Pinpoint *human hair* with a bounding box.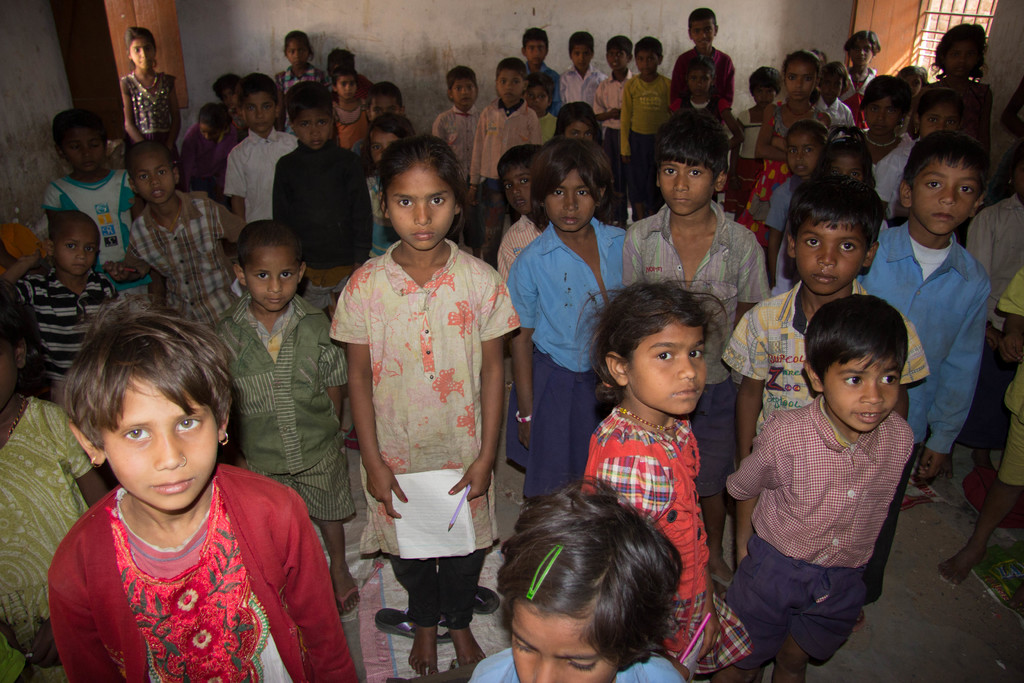
[62, 300, 237, 448].
